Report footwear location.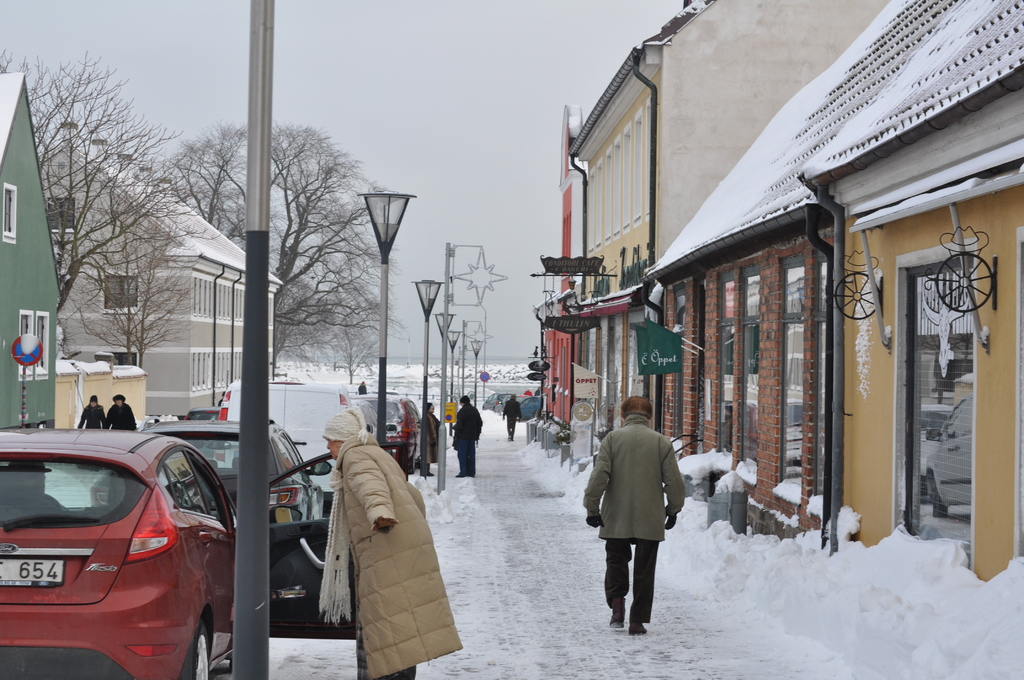
Report: x1=612, y1=601, x2=626, y2=626.
